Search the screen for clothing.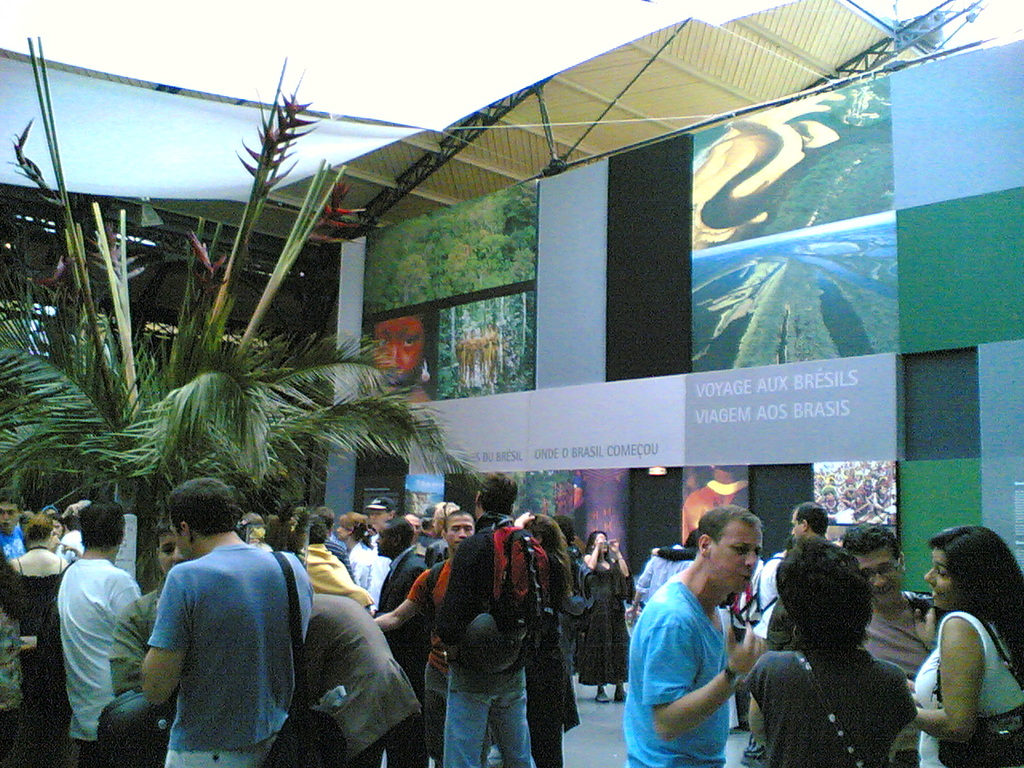
Found at 756,638,911,767.
